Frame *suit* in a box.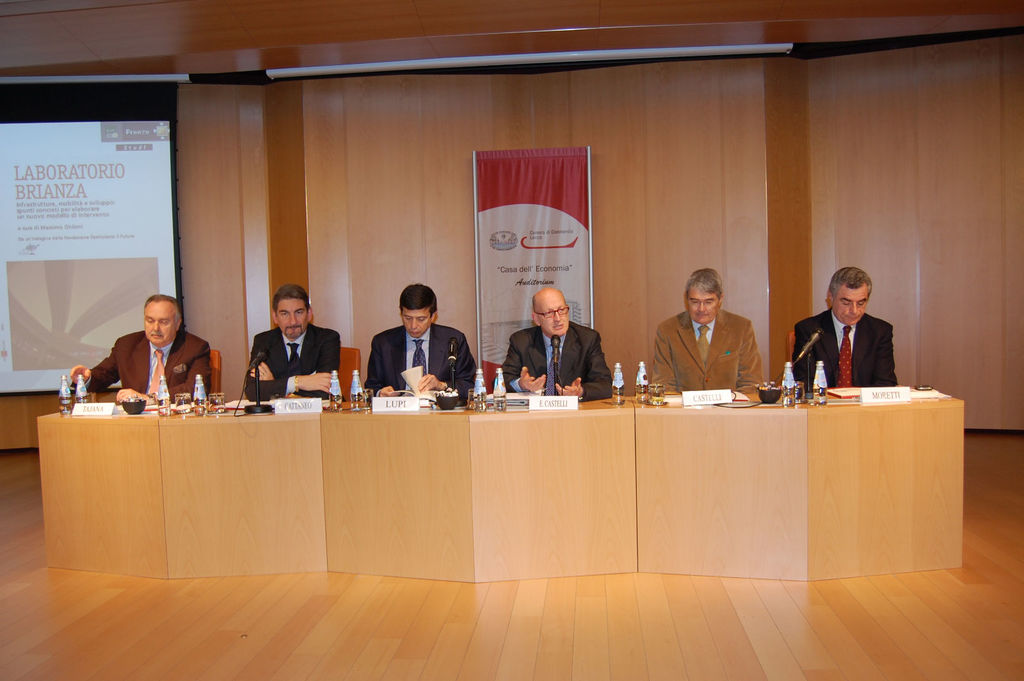
locate(68, 330, 211, 406).
